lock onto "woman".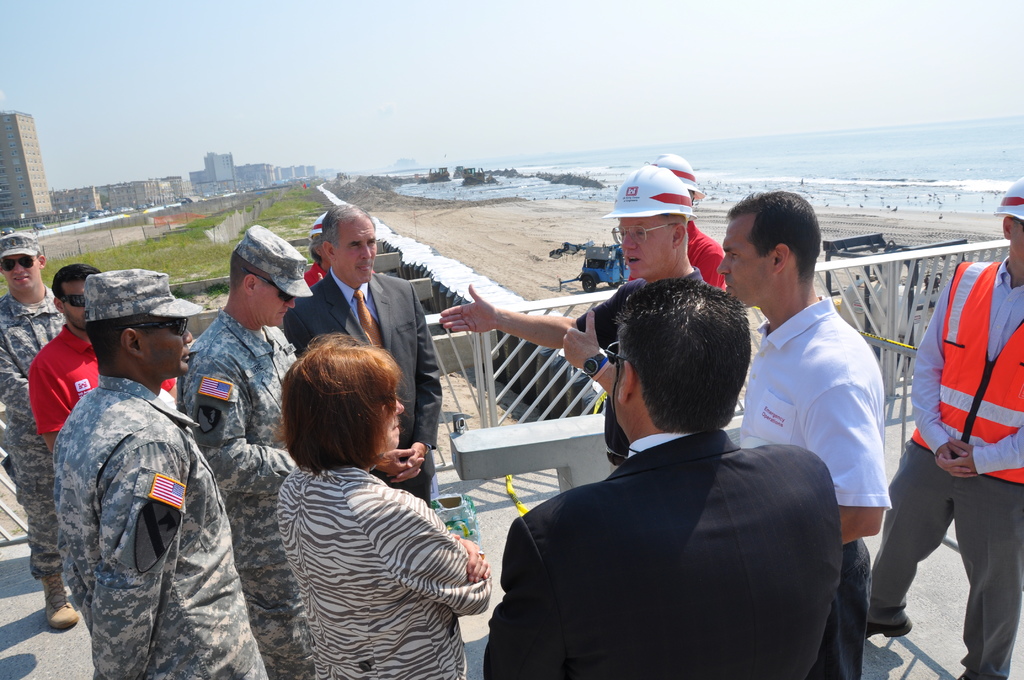
Locked: (270,325,491,679).
